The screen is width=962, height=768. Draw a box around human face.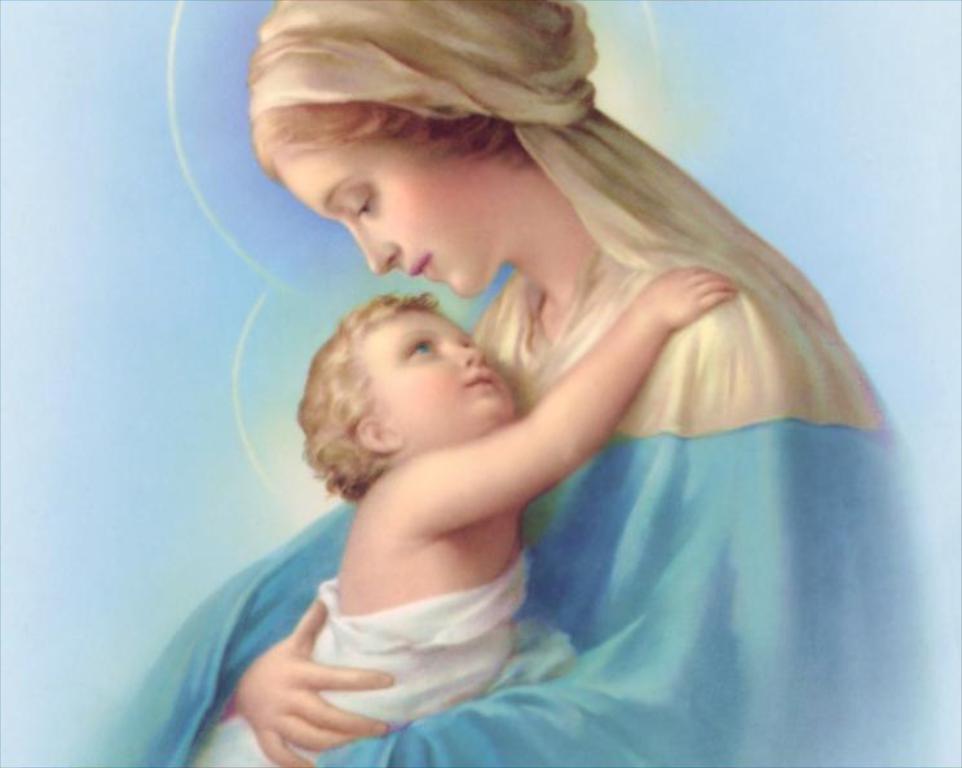
372 310 507 445.
